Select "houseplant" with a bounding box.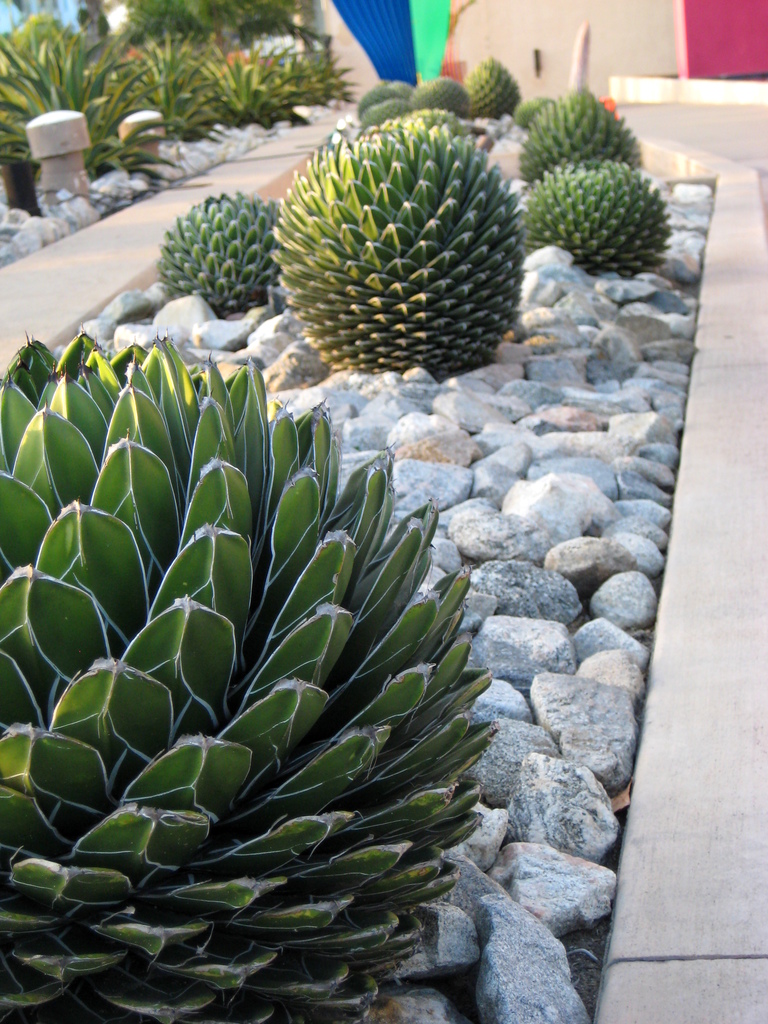
Rect(0, 333, 497, 1023).
